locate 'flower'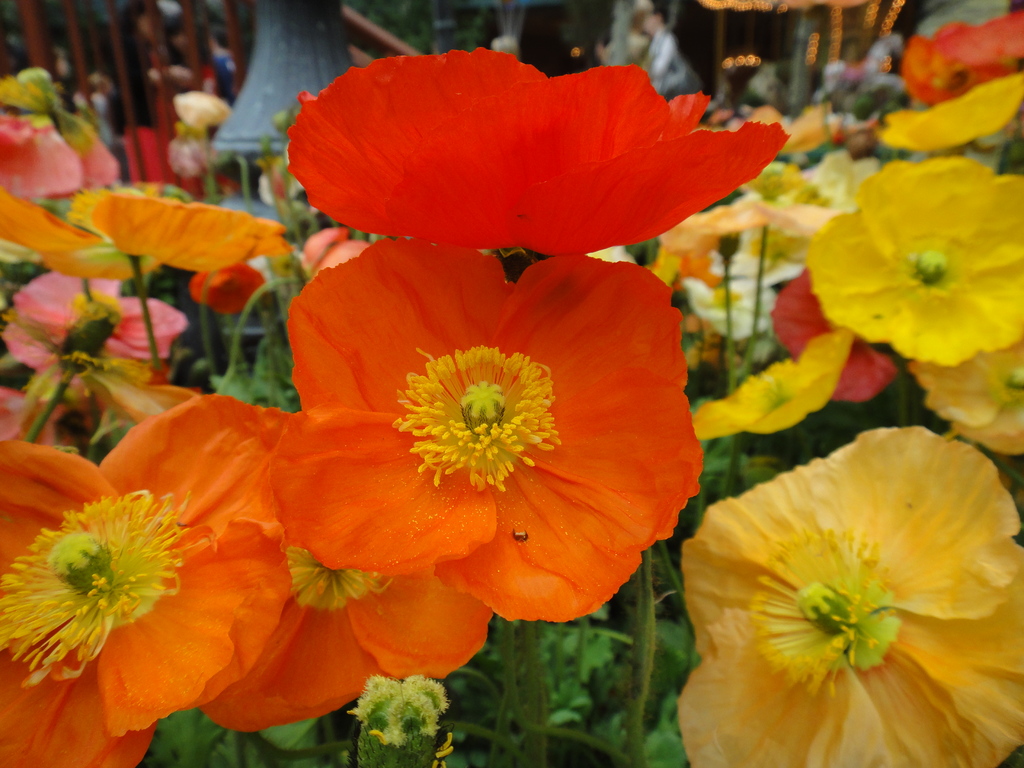
detection(216, 430, 488, 734)
